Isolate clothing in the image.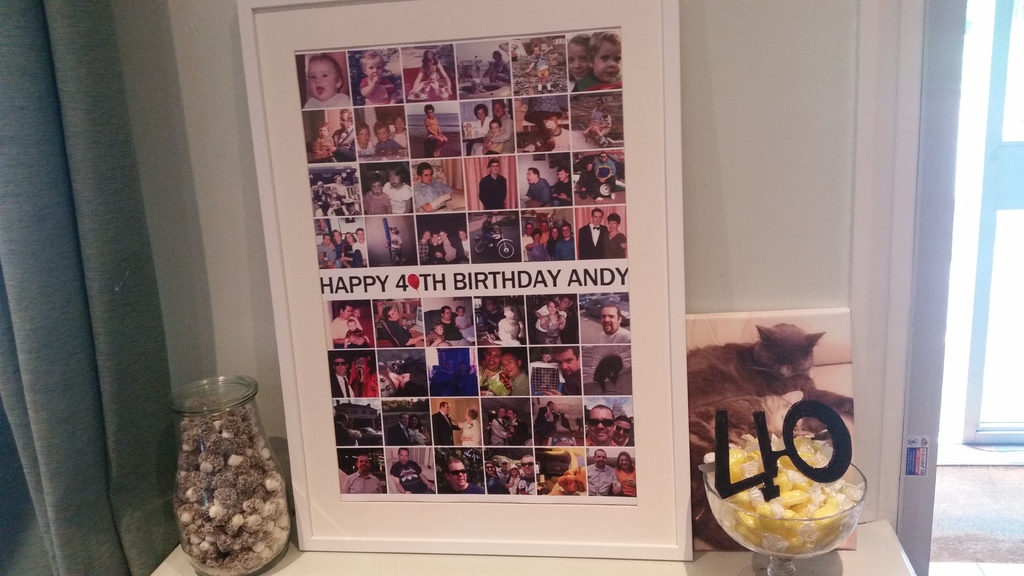
Isolated region: bbox=(508, 370, 531, 399).
